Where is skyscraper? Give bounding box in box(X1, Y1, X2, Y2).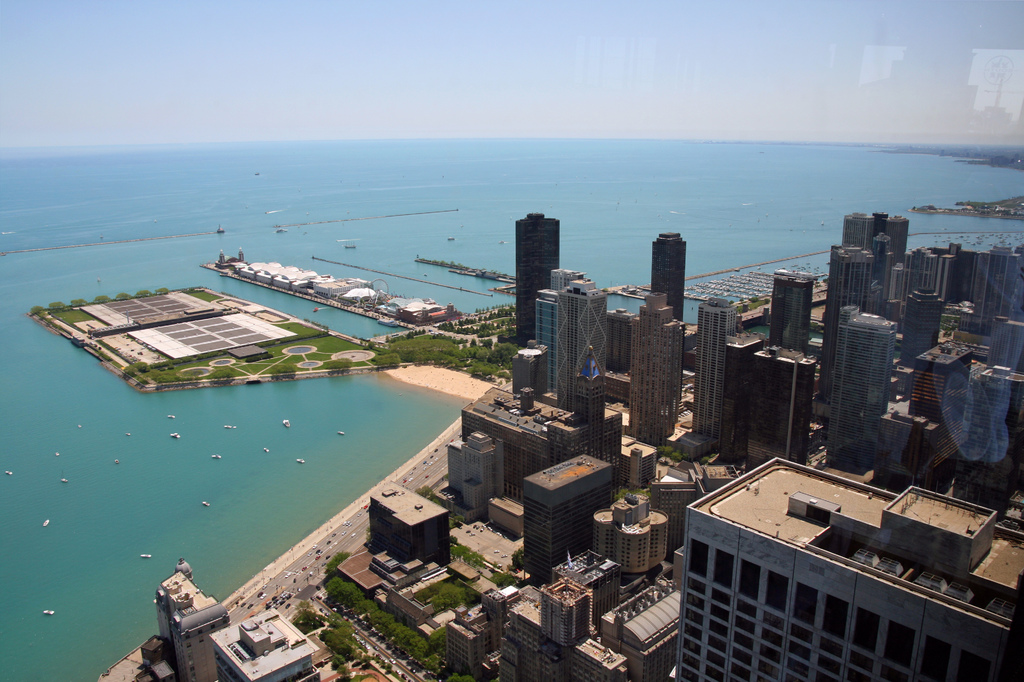
box(553, 275, 613, 416).
